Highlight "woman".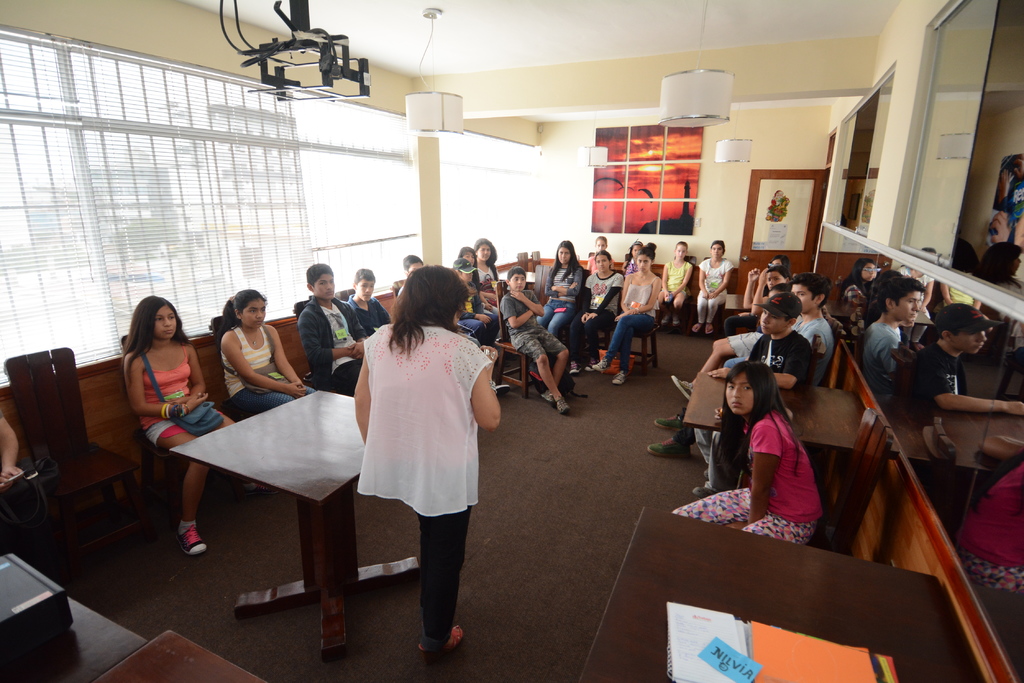
Highlighted region: <box>119,296,250,560</box>.
